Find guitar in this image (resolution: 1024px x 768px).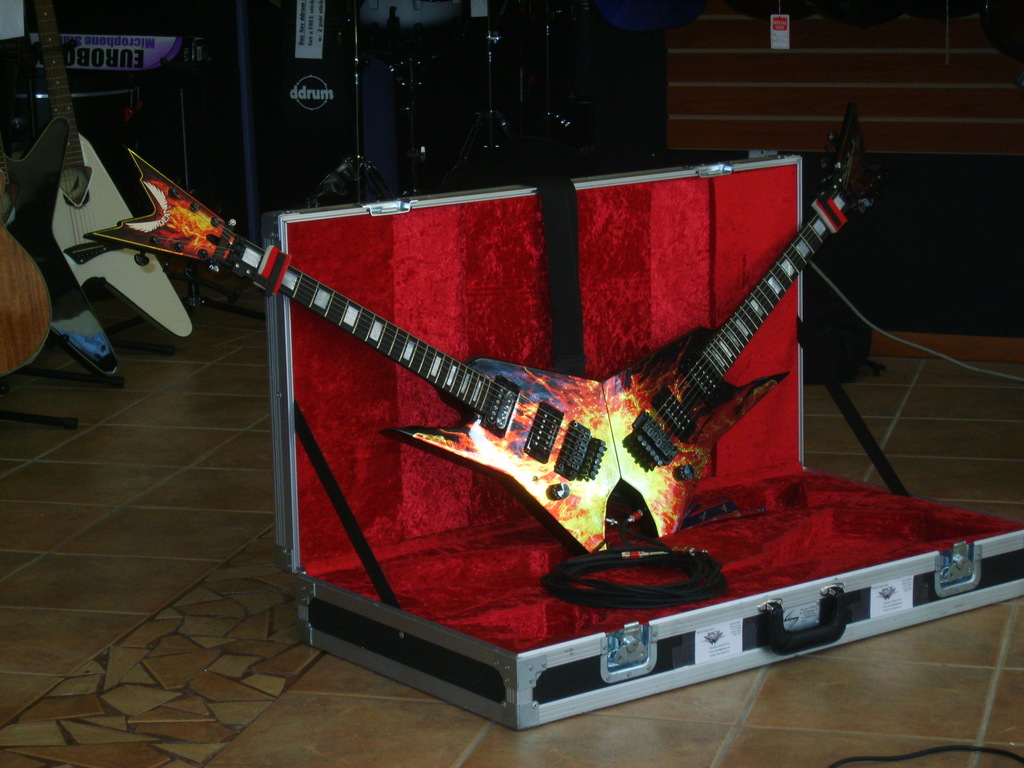
0,111,122,387.
